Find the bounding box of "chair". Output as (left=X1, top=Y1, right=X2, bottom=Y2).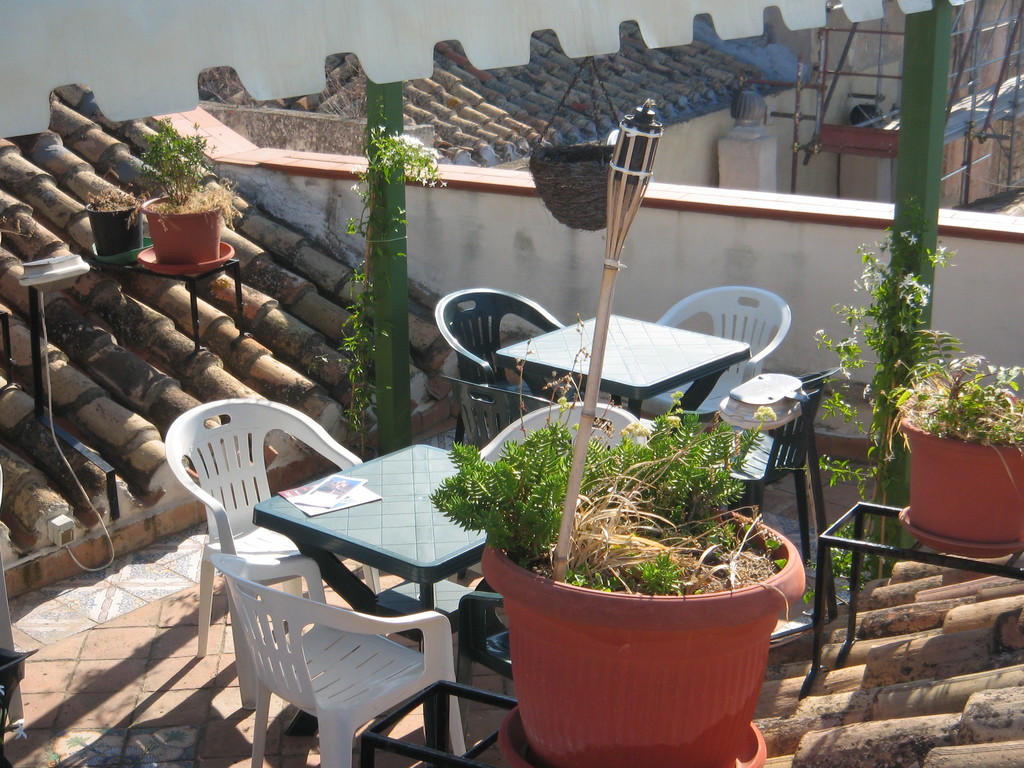
(left=470, top=393, right=648, bottom=472).
